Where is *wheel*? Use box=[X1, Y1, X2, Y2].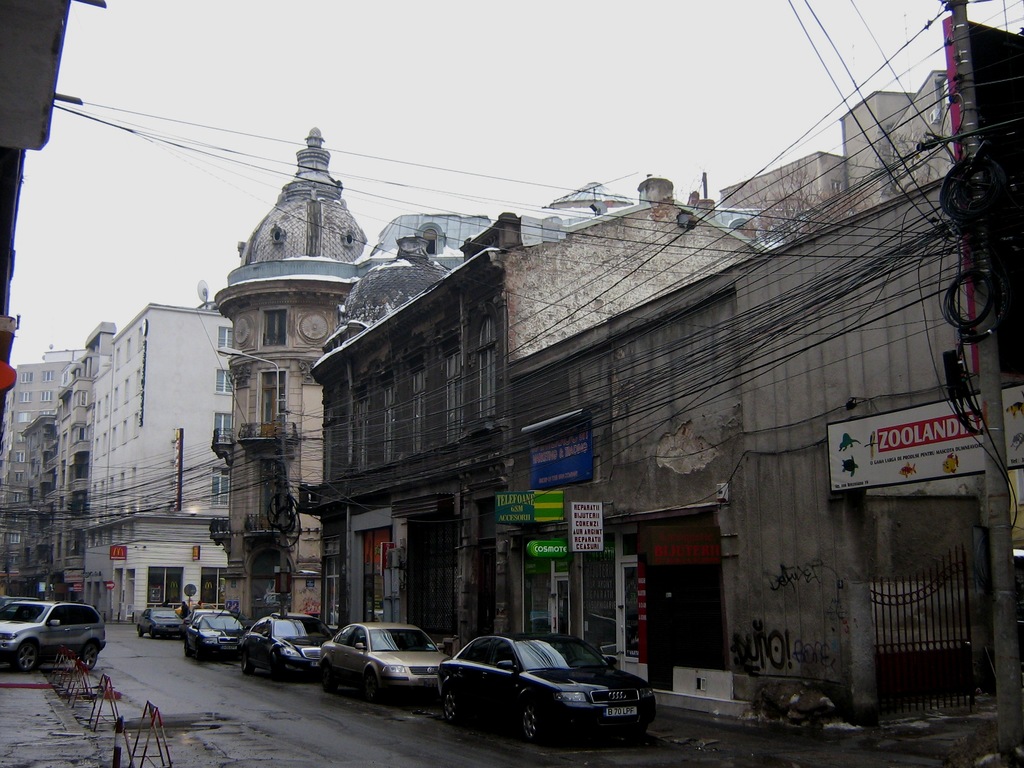
box=[243, 652, 253, 672].
